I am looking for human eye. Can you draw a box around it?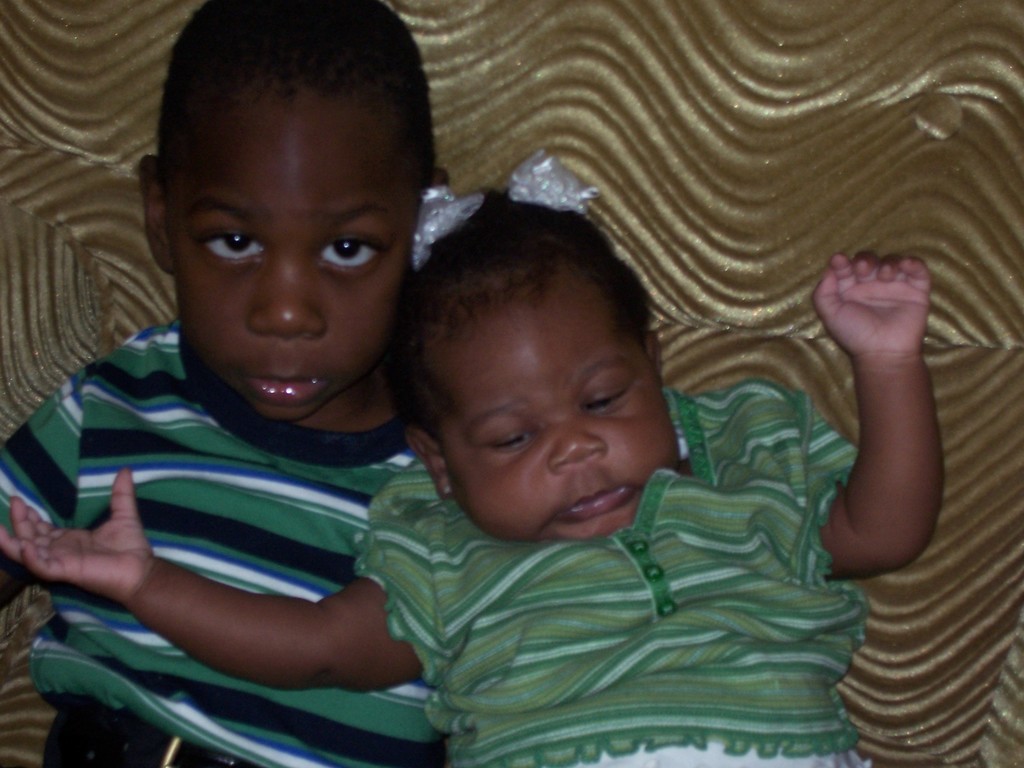
Sure, the bounding box is Rect(481, 431, 538, 452).
